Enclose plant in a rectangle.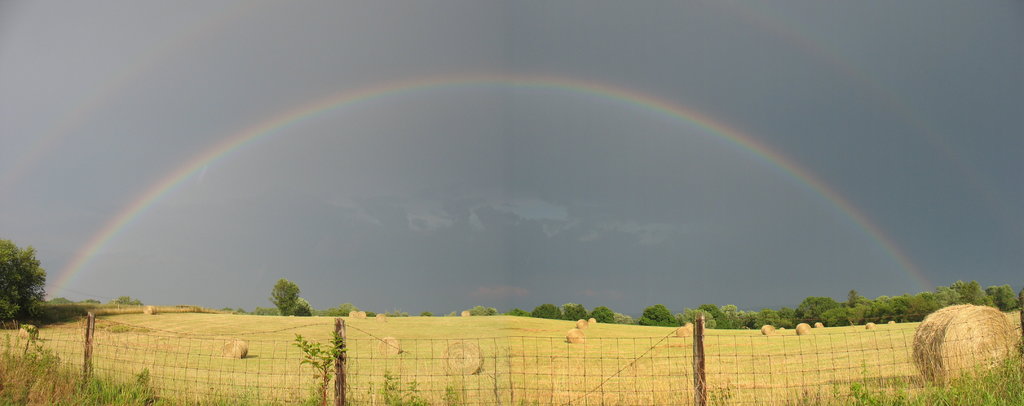
(x1=319, y1=297, x2=378, y2=318).
